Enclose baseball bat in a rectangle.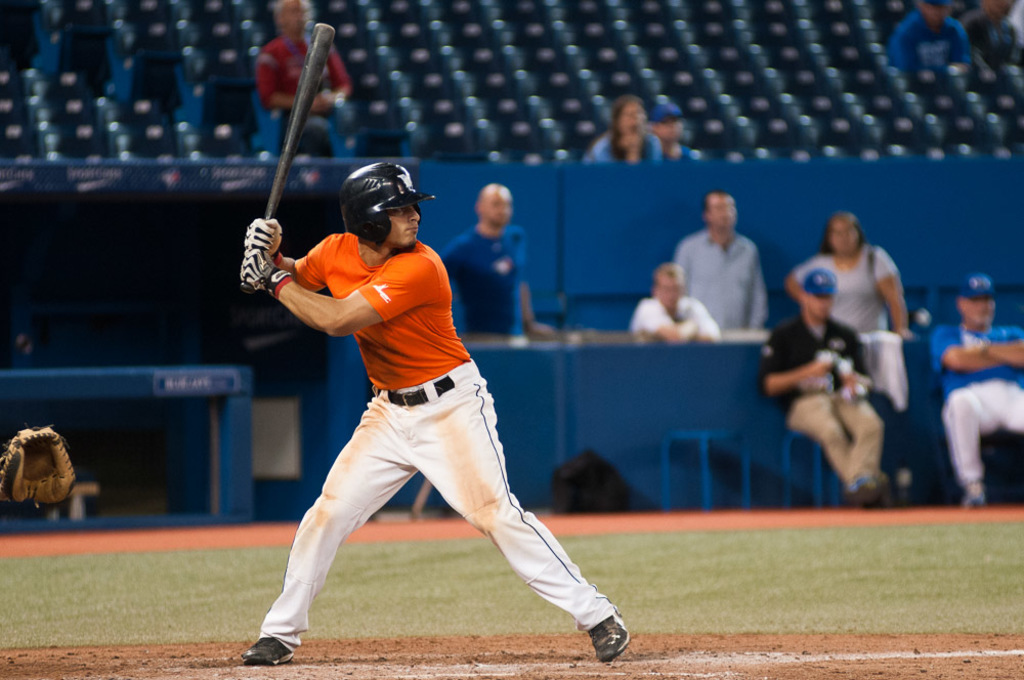
region(238, 22, 337, 294).
